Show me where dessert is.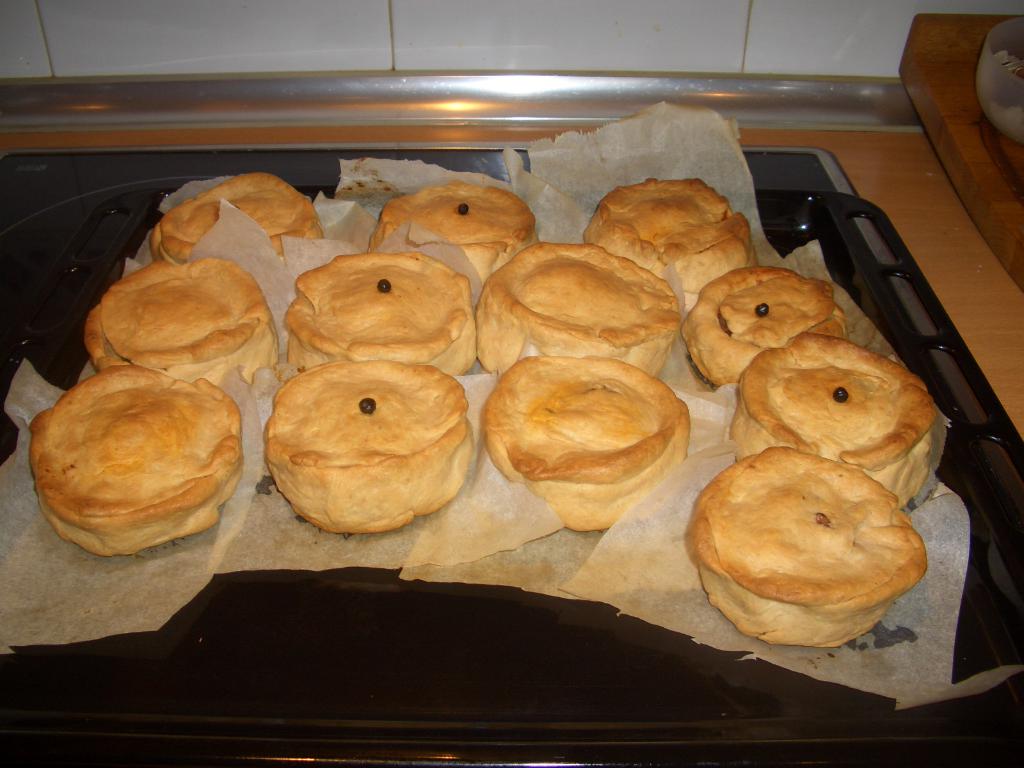
dessert is at detection(291, 247, 476, 380).
